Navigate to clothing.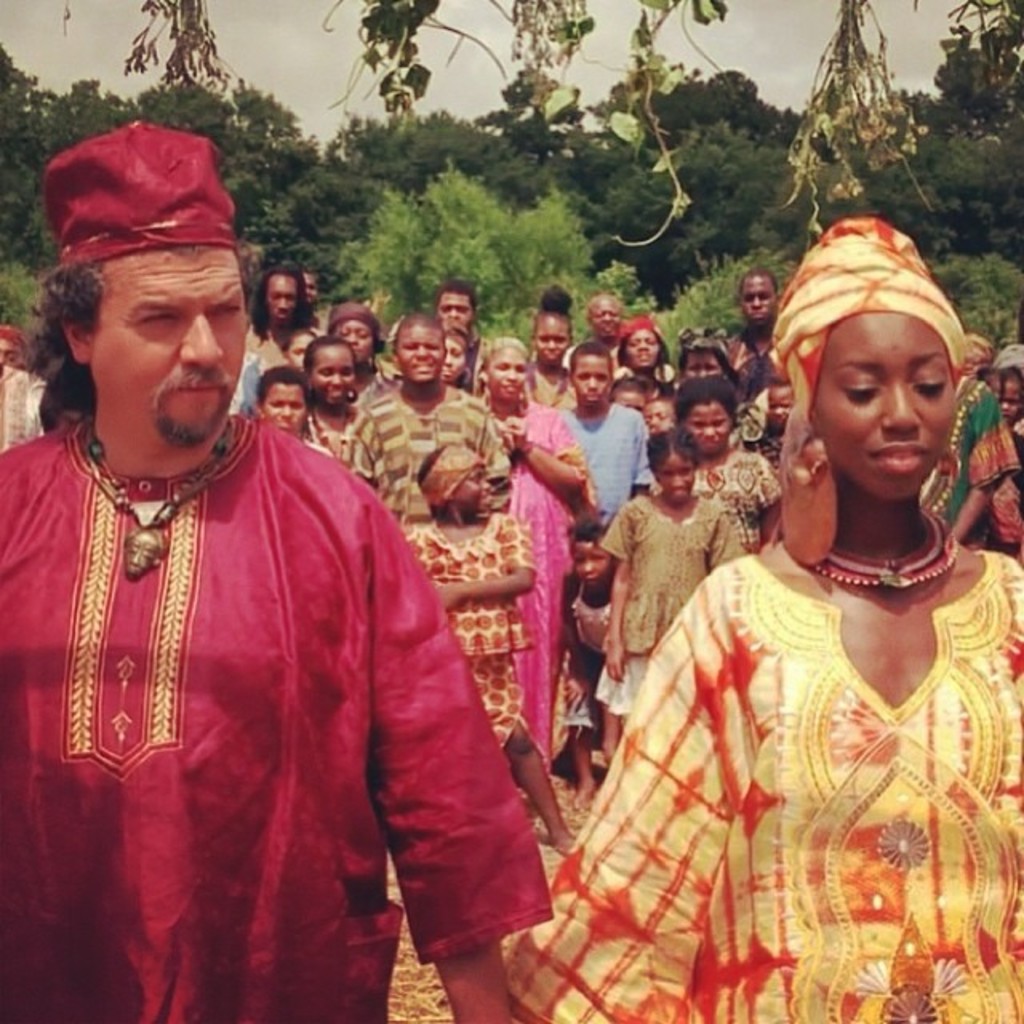
Navigation target: crop(597, 490, 739, 720).
